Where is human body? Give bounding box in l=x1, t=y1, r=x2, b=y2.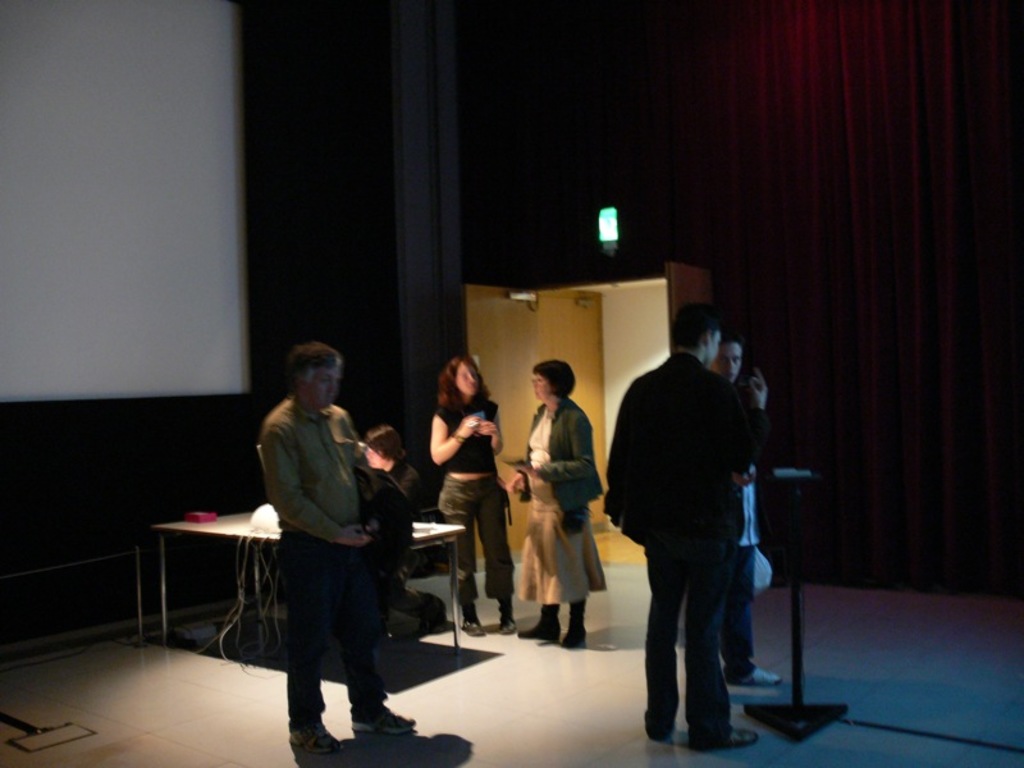
l=259, t=399, r=408, b=765.
